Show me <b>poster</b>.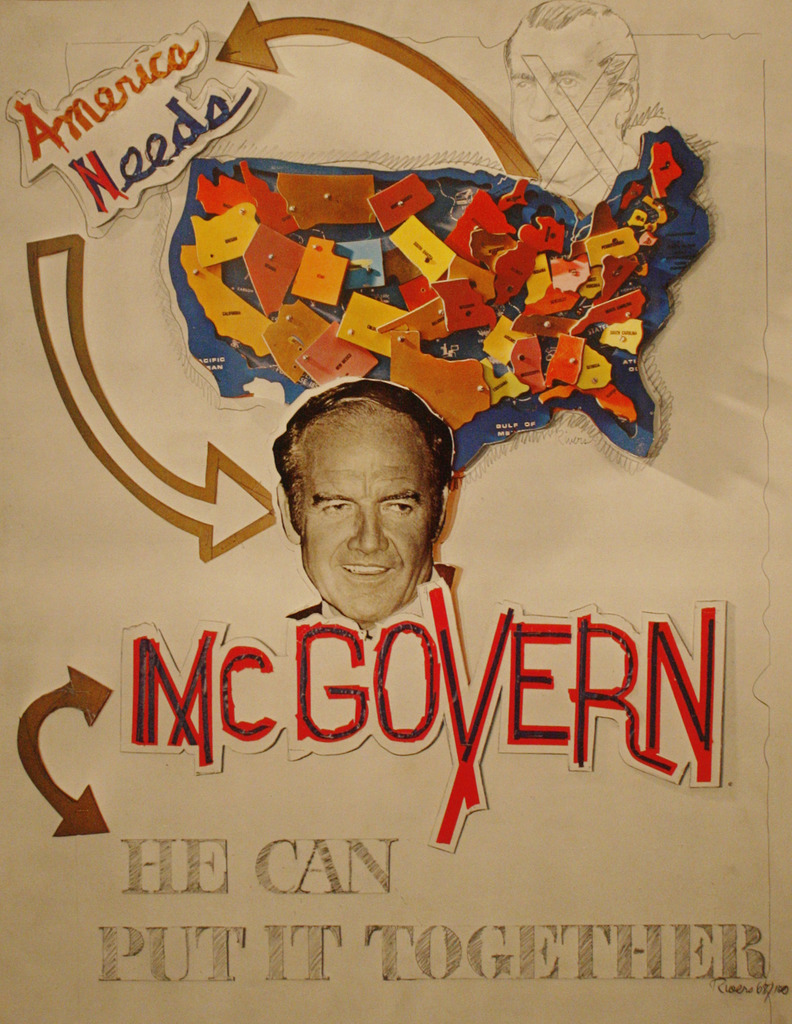
<b>poster</b> is here: rect(0, 0, 791, 1023).
